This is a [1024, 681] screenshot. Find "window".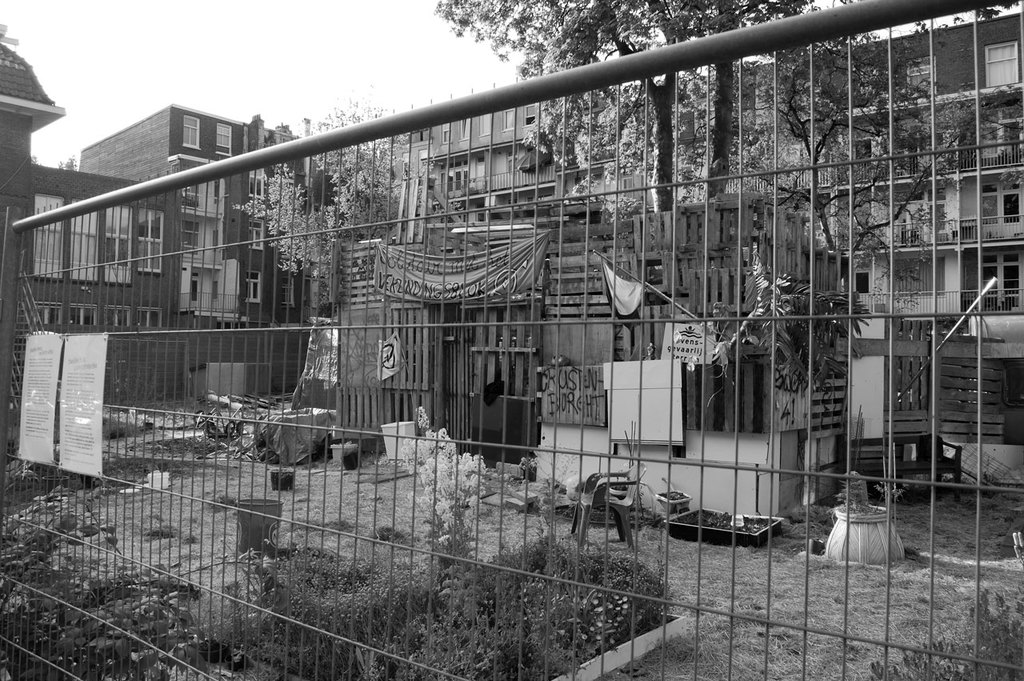
Bounding box: x1=183 y1=113 x2=201 y2=149.
